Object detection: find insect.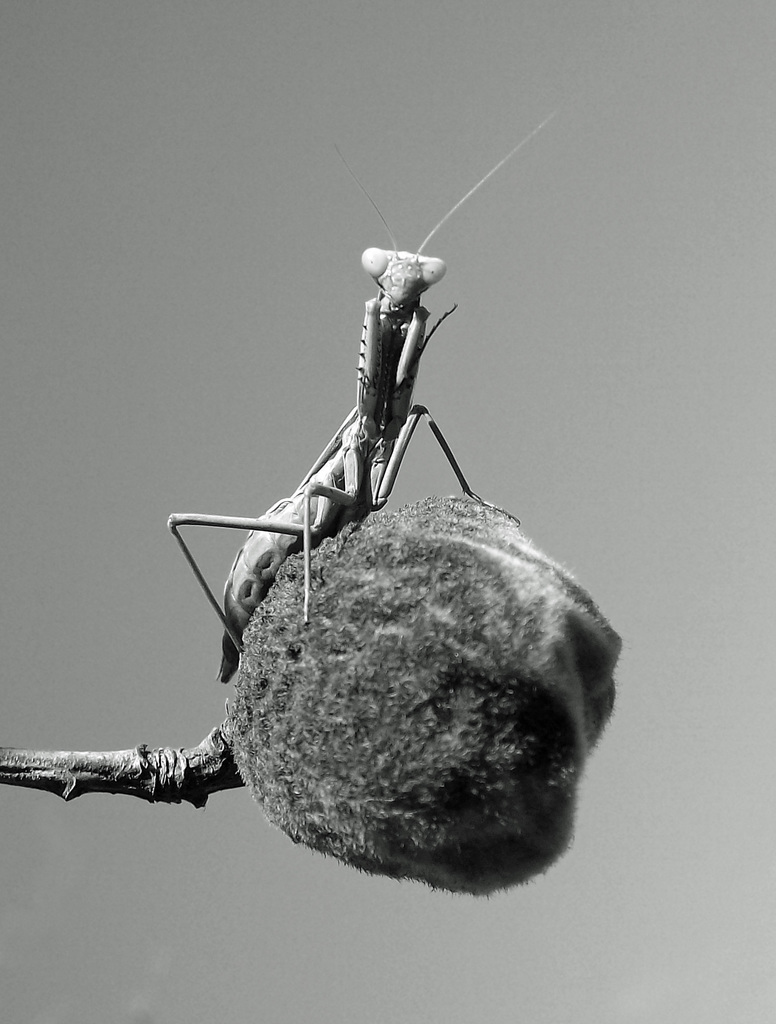
select_region(171, 117, 551, 683).
